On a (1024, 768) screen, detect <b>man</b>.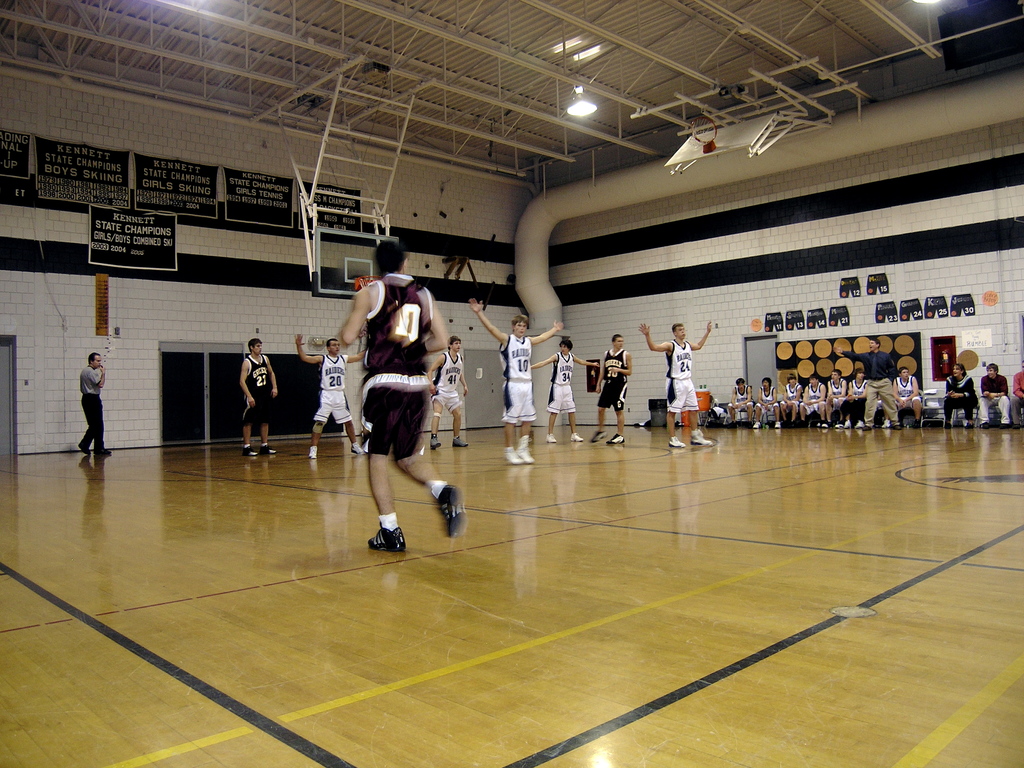
{"x1": 637, "y1": 319, "x2": 712, "y2": 445}.
